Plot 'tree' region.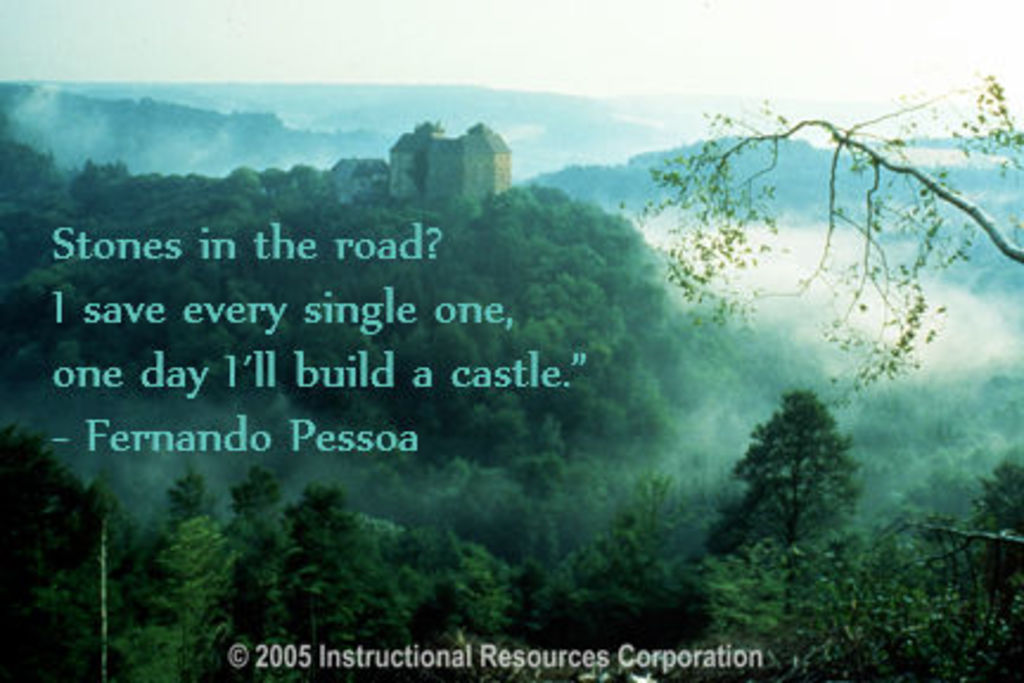
Plotted at 156:273:211:327.
